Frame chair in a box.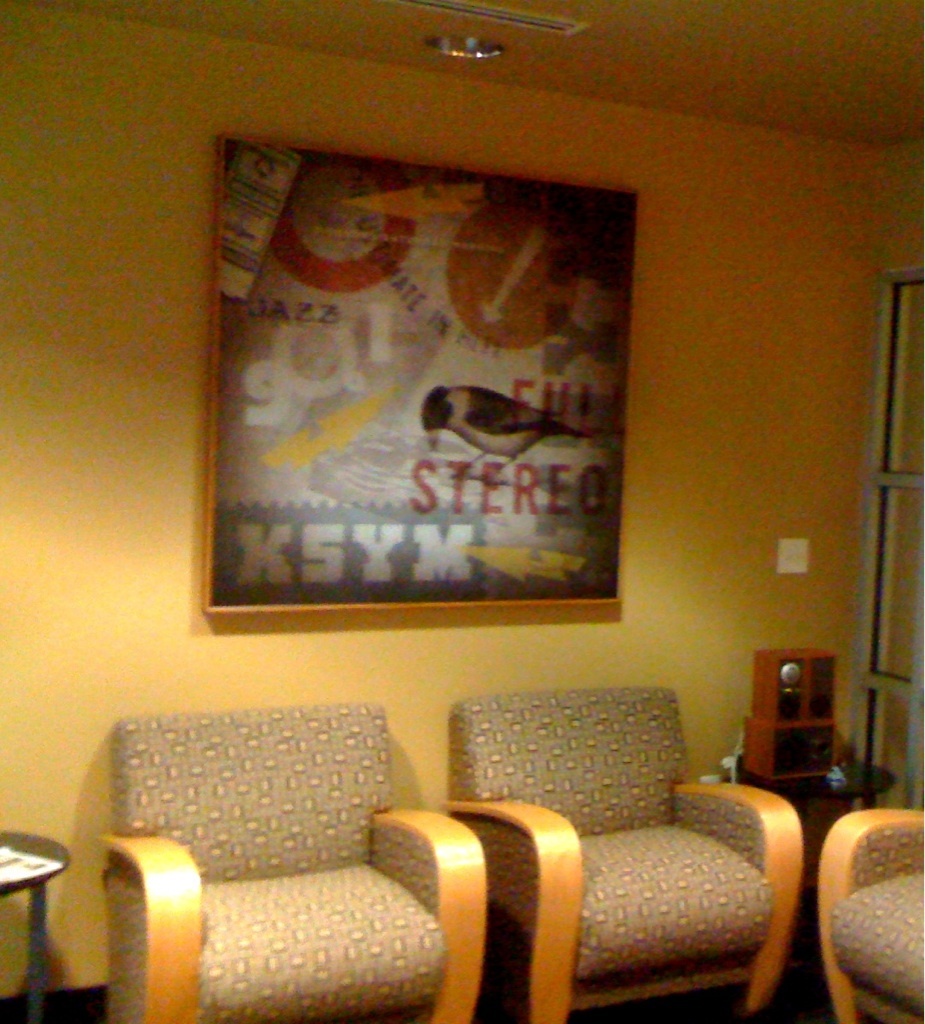
{"x1": 444, "y1": 687, "x2": 808, "y2": 1023}.
